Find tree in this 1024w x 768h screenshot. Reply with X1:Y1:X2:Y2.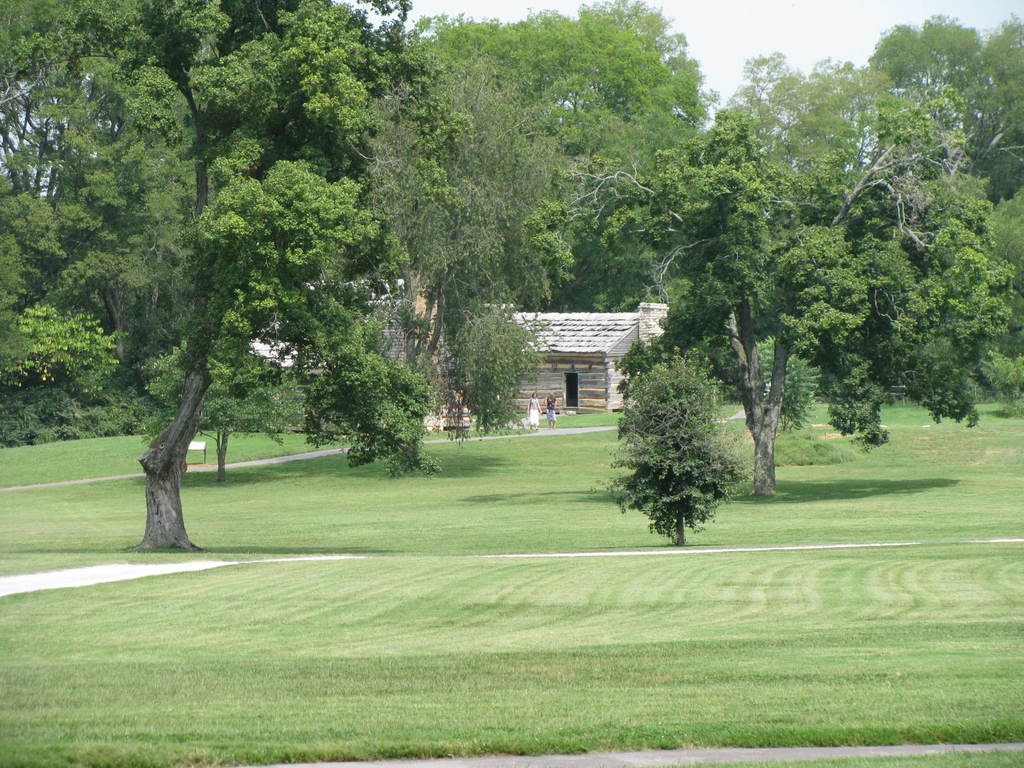
424:0:730:186.
